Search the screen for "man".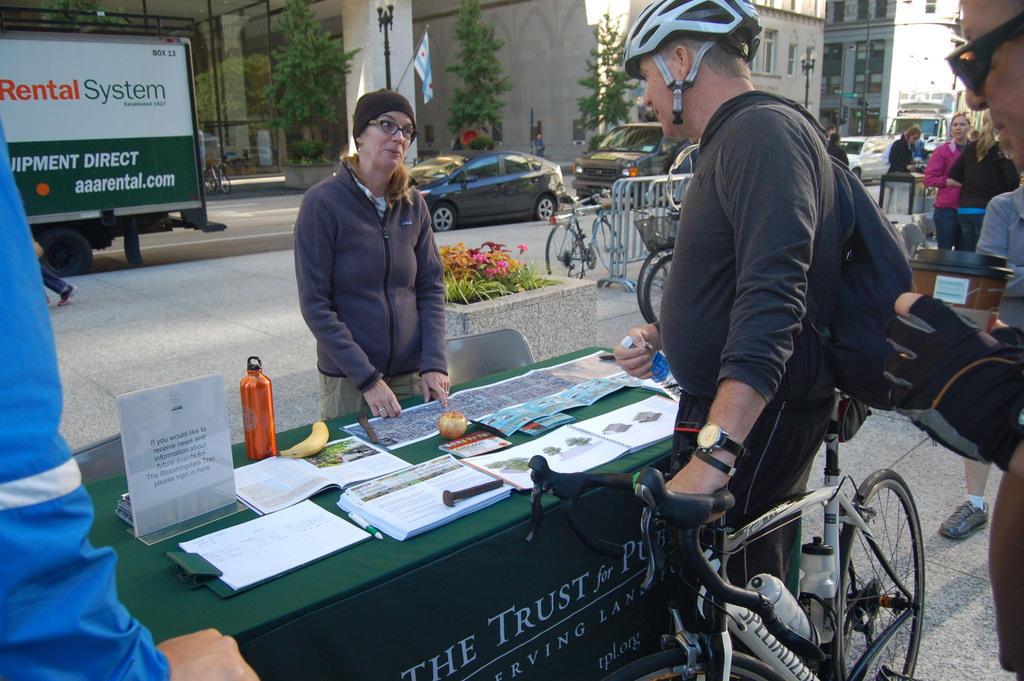
Found at crop(871, 0, 1023, 680).
